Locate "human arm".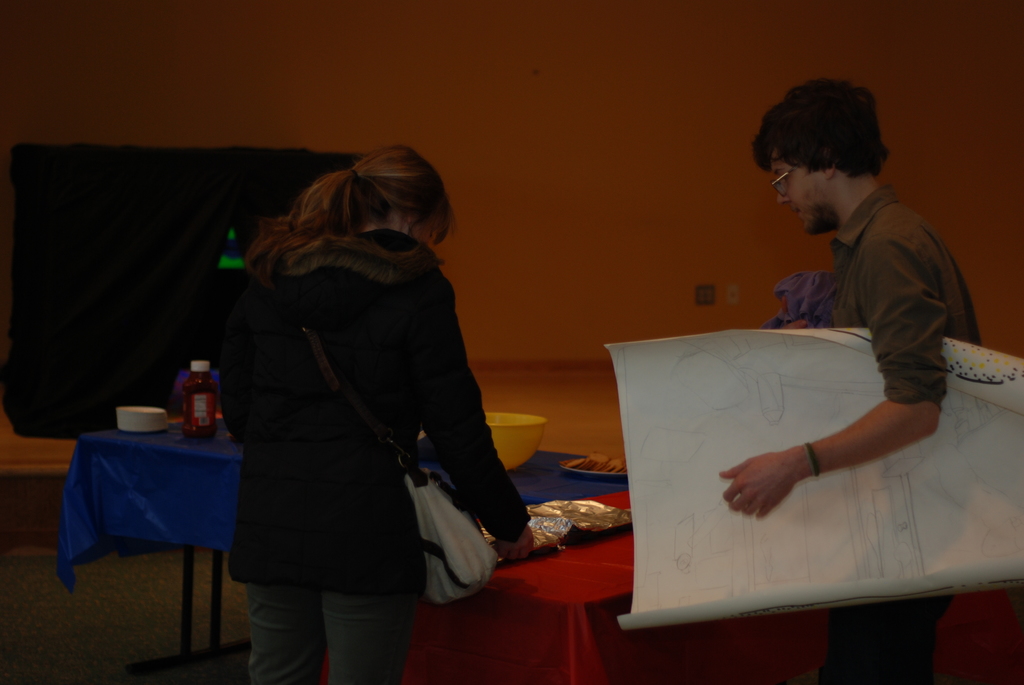
Bounding box: rect(410, 269, 538, 557).
